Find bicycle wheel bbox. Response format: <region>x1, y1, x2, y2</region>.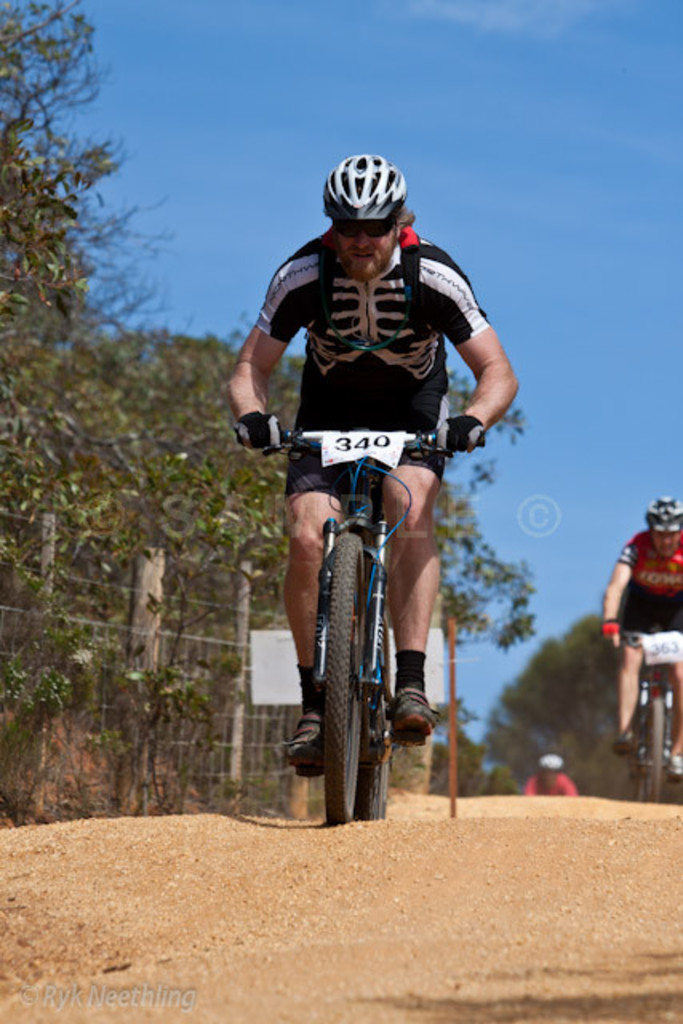
<region>646, 693, 665, 806</region>.
